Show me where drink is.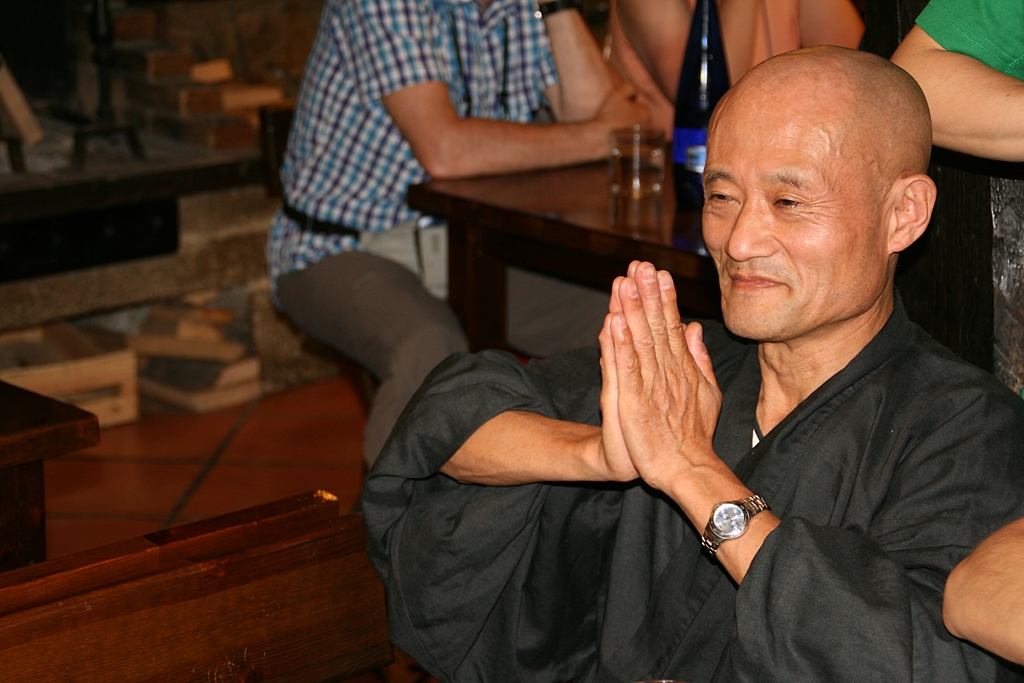
drink is at [667, 0, 732, 205].
